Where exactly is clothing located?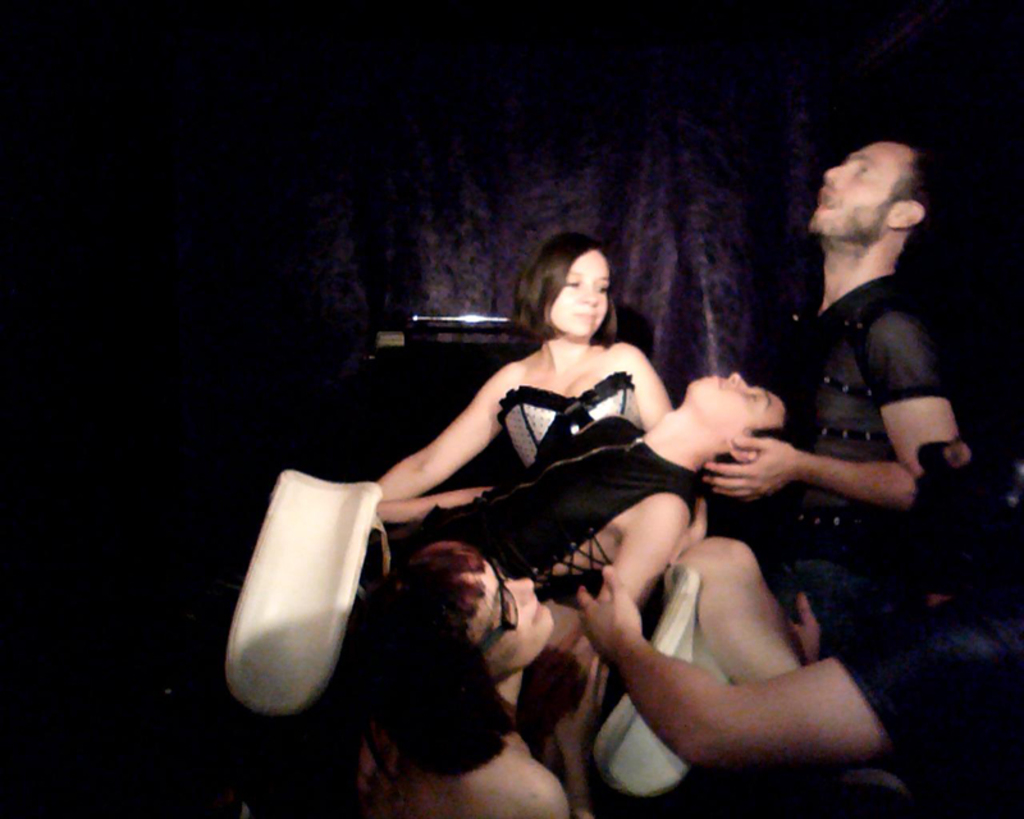
Its bounding box is l=499, t=370, r=646, b=467.
